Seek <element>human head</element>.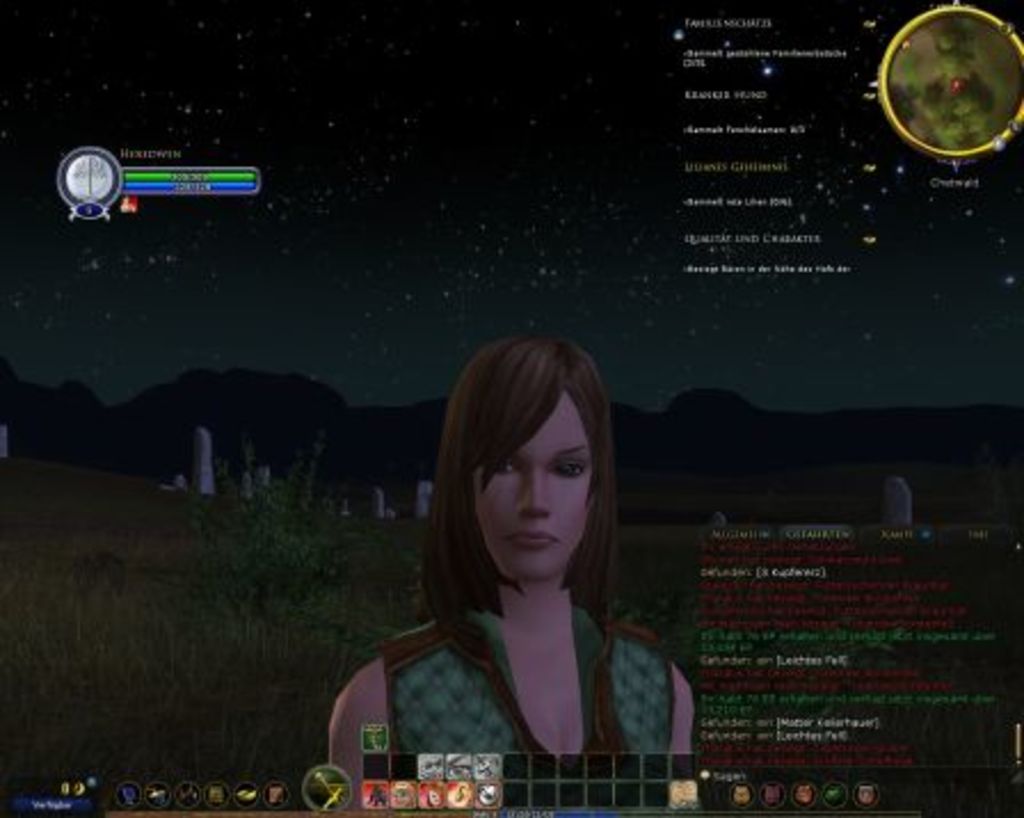
448:345:622:578.
